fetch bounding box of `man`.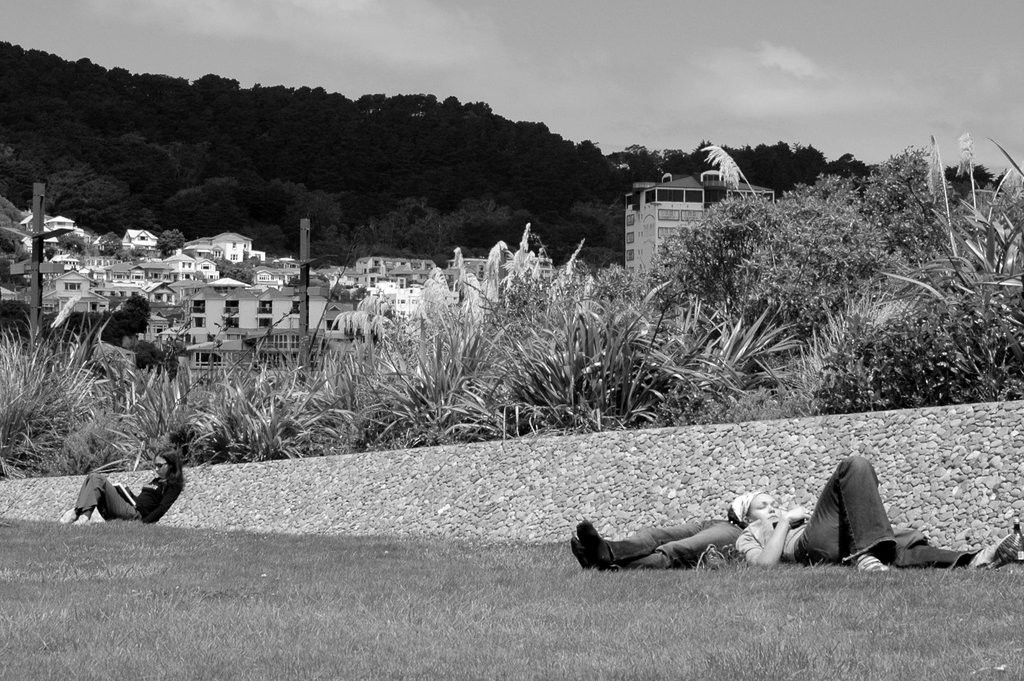
Bbox: {"left": 77, "top": 458, "right": 196, "bottom": 538}.
